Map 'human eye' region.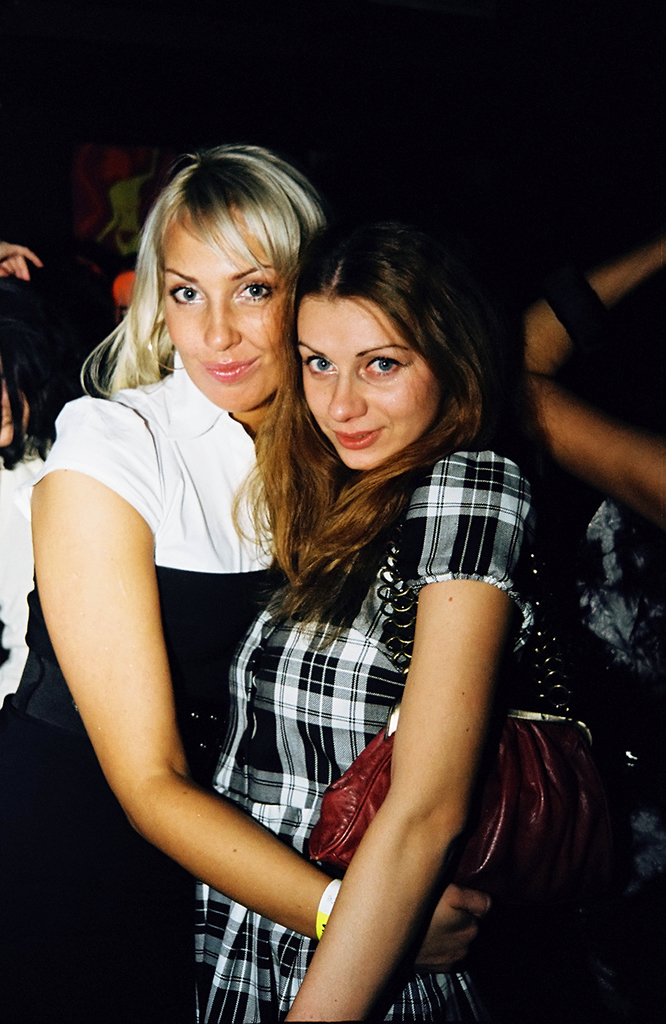
Mapped to bbox(297, 352, 336, 378).
